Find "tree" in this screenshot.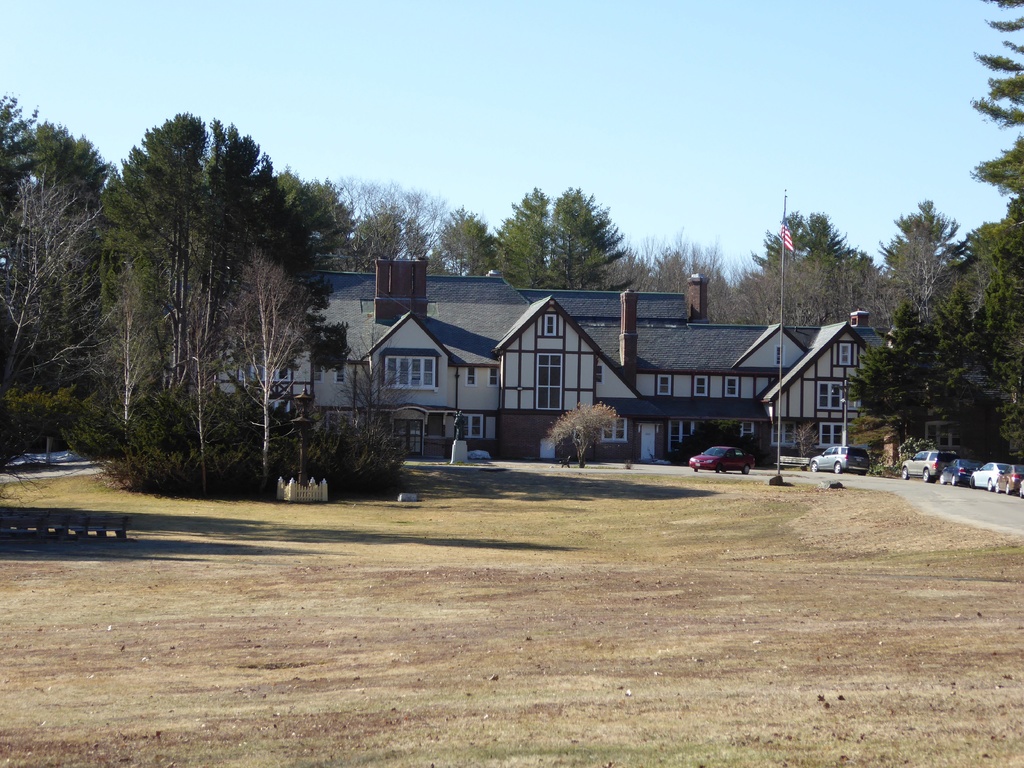
The bounding box for "tree" is box(861, 201, 998, 468).
